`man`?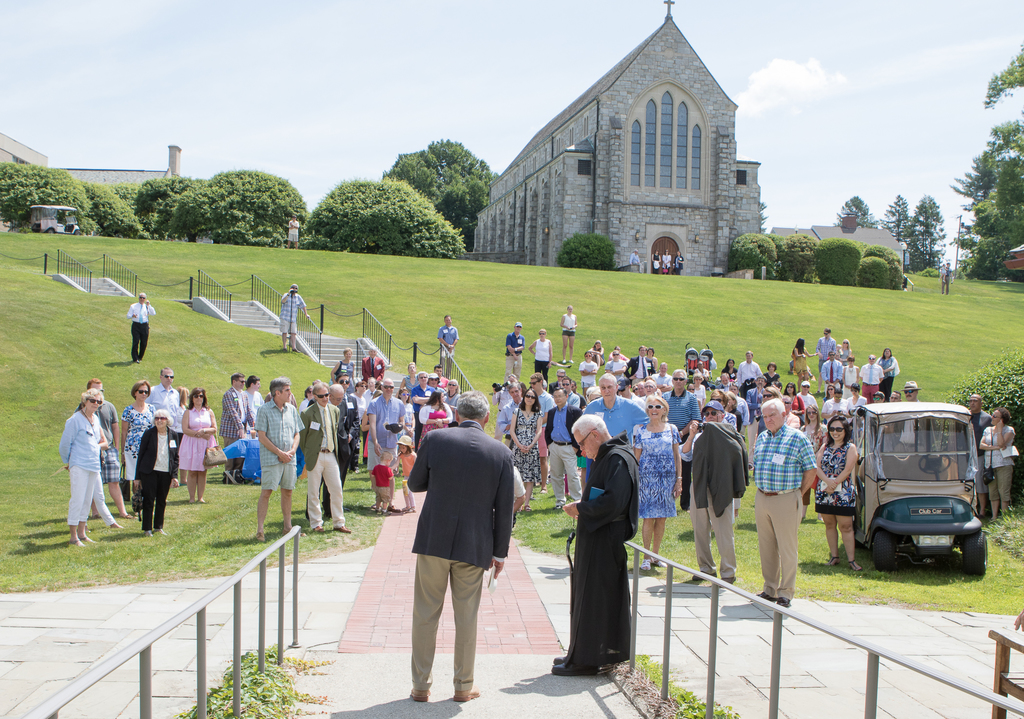
<box>560,380,580,409</box>
